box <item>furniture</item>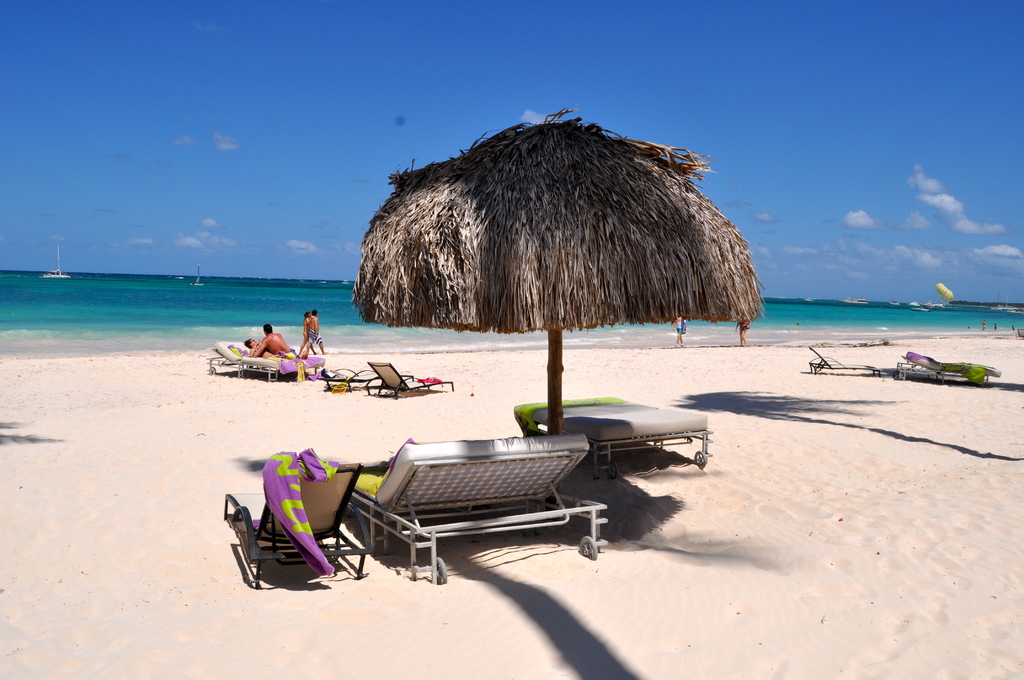
x1=807, y1=340, x2=887, y2=380
